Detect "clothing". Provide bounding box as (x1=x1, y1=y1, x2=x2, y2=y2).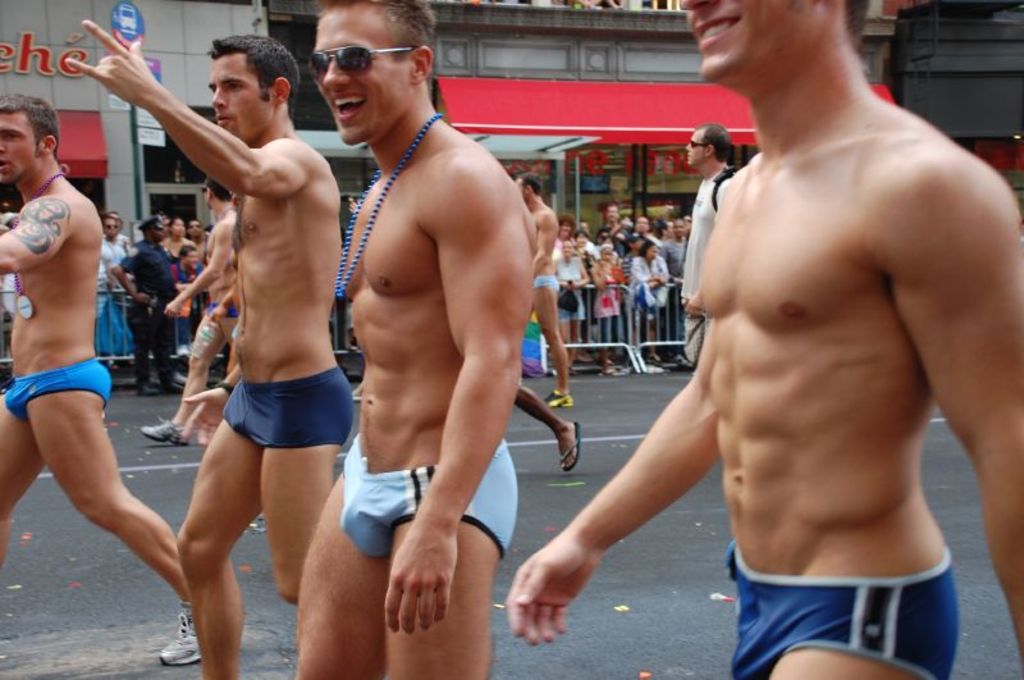
(x1=532, y1=273, x2=561, y2=289).
